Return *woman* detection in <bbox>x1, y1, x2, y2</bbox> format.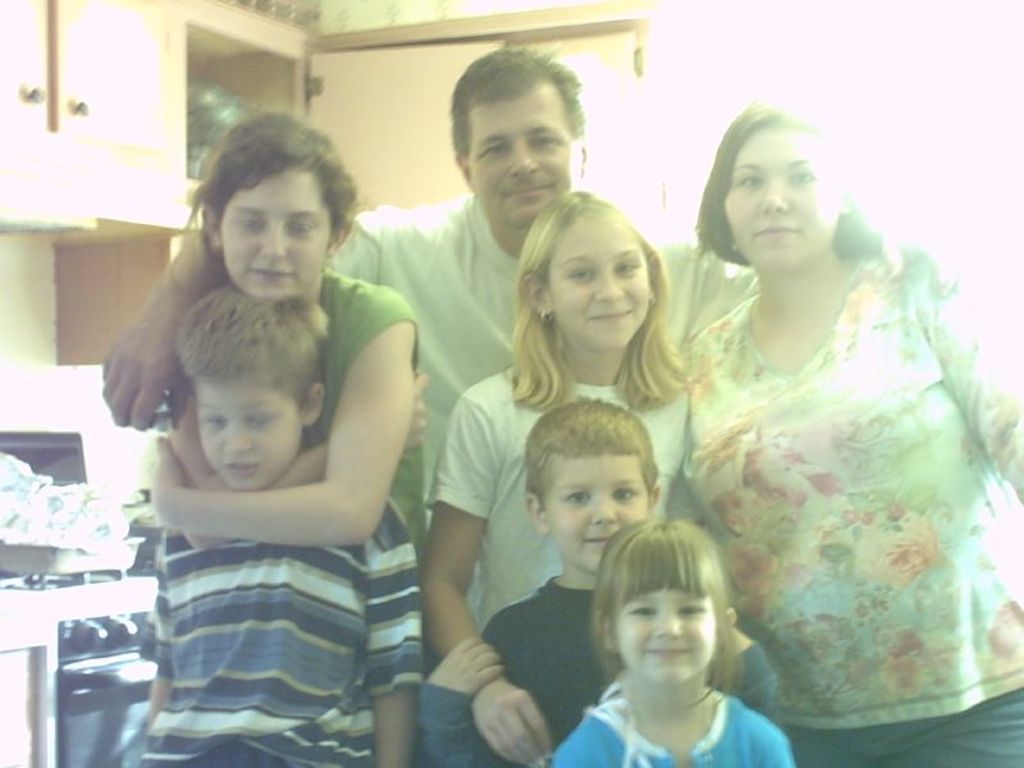
<bbox>644, 111, 992, 762</bbox>.
